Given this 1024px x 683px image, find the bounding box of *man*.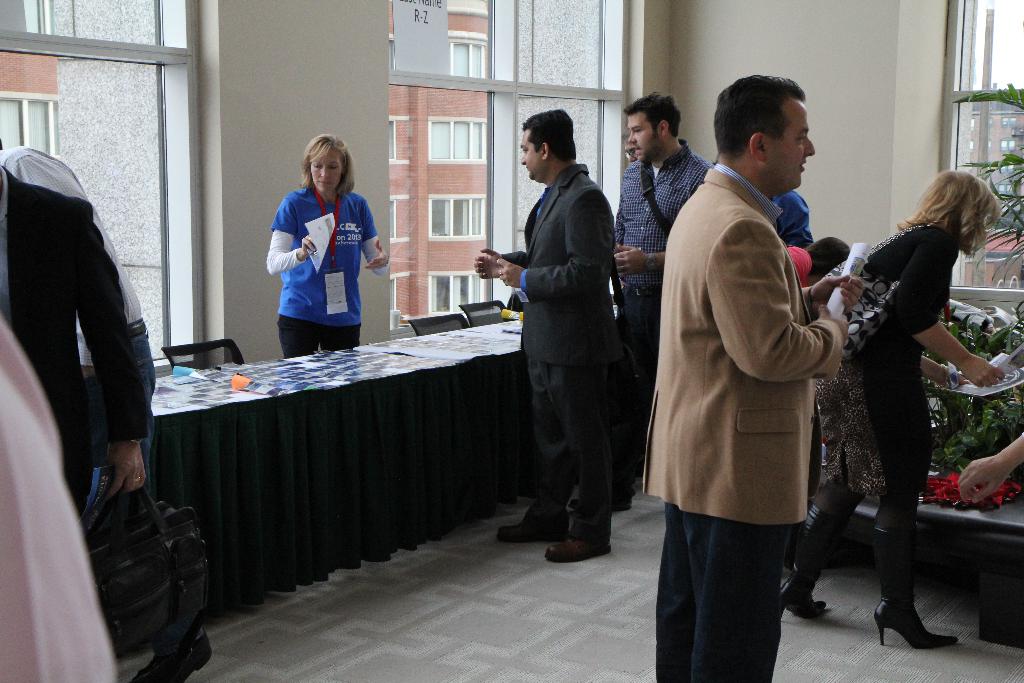
bbox=(0, 161, 147, 508).
